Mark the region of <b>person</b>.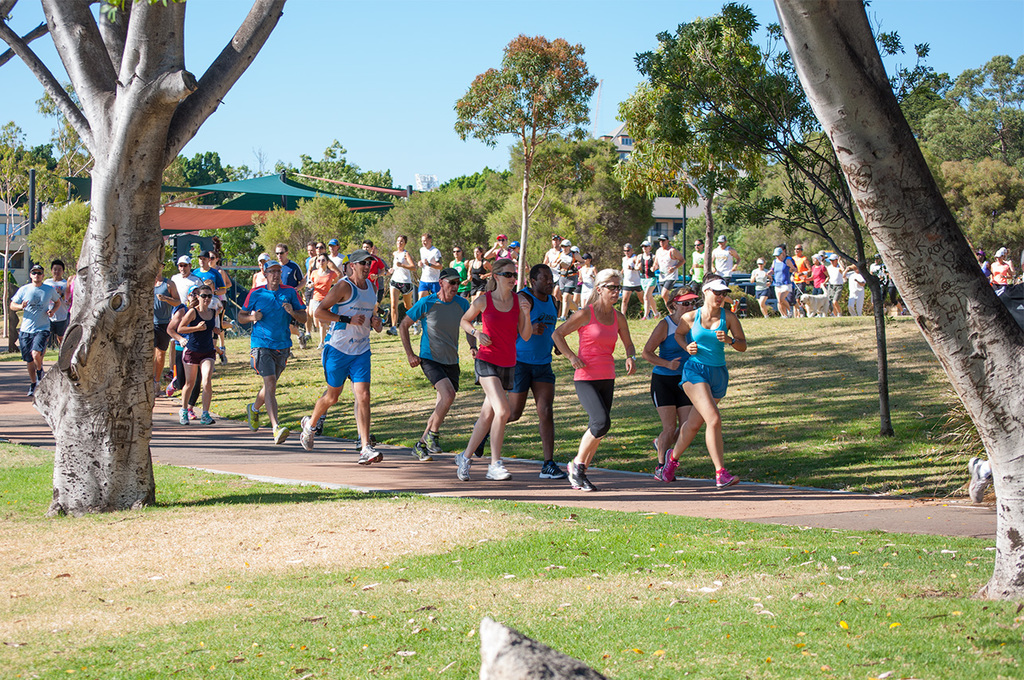
Region: box=[173, 288, 224, 425].
